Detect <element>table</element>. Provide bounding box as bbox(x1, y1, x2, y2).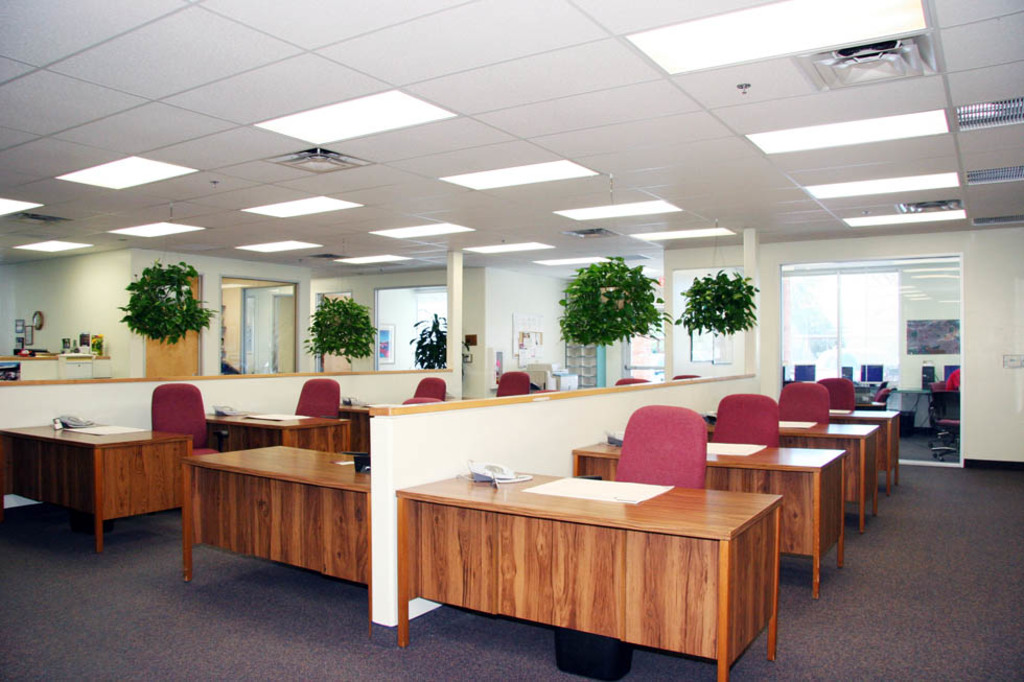
bbox(393, 464, 788, 681).
